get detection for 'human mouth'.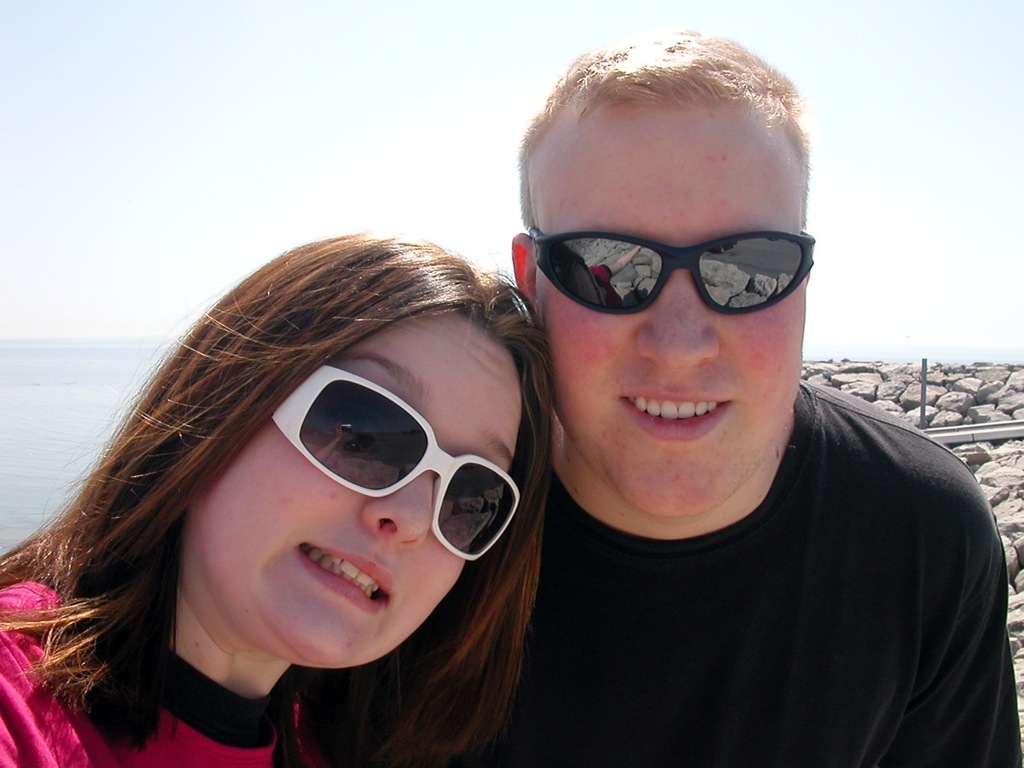
Detection: (left=619, top=388, right=734, bottom=441).
